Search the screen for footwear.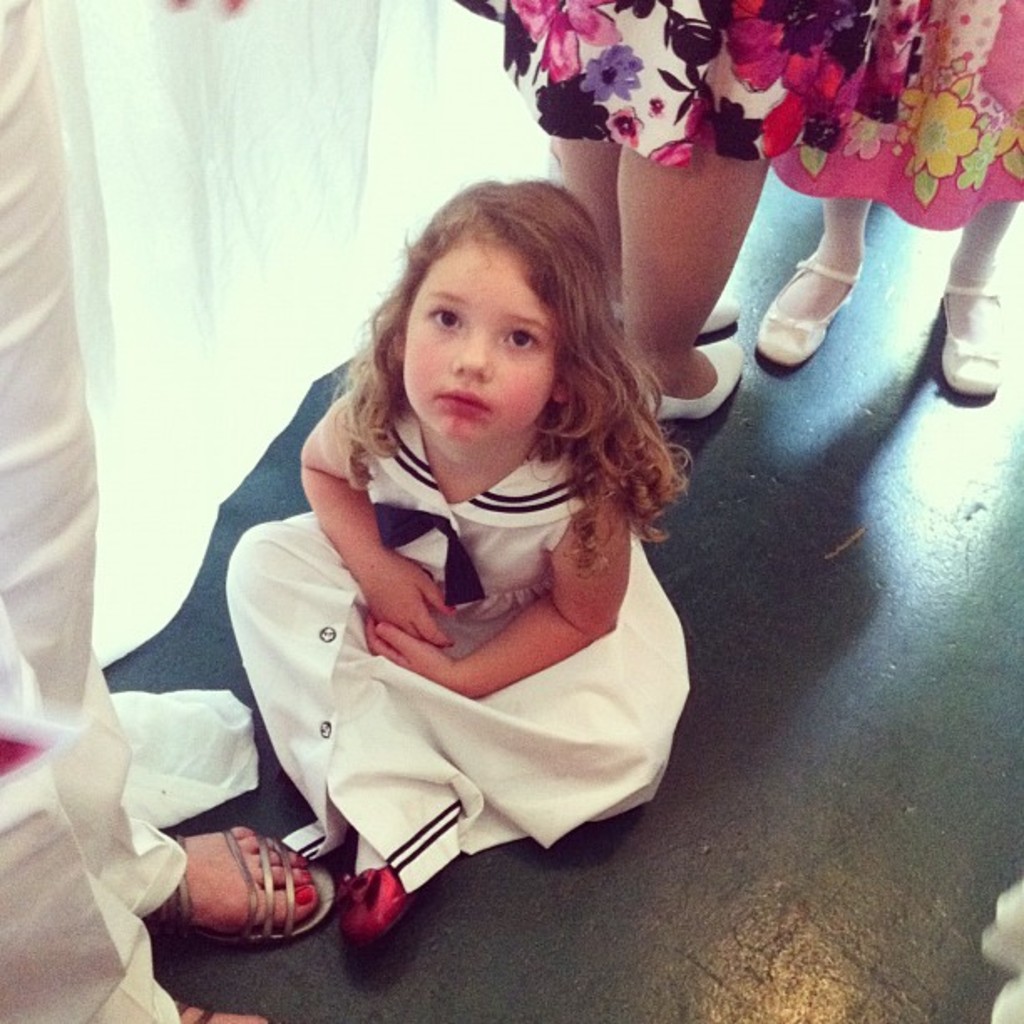
Found at pyautogui.locateOnScreen(751, 244, 865, 370).
